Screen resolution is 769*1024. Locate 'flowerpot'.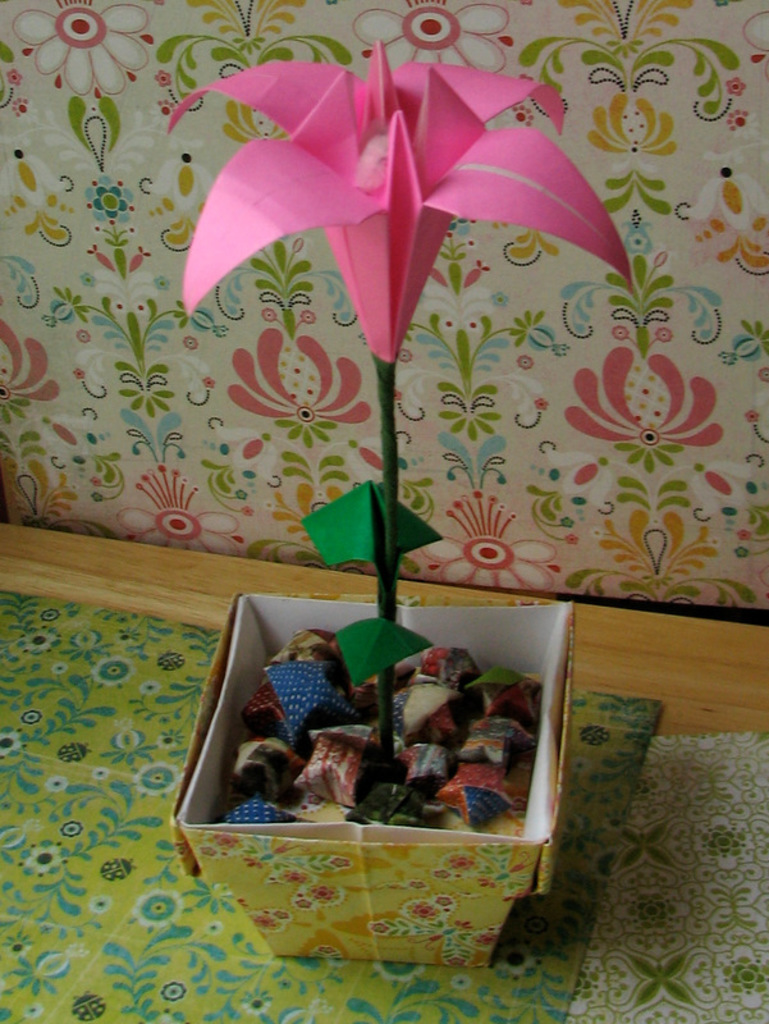
<box>114,657,621,956</box>.
